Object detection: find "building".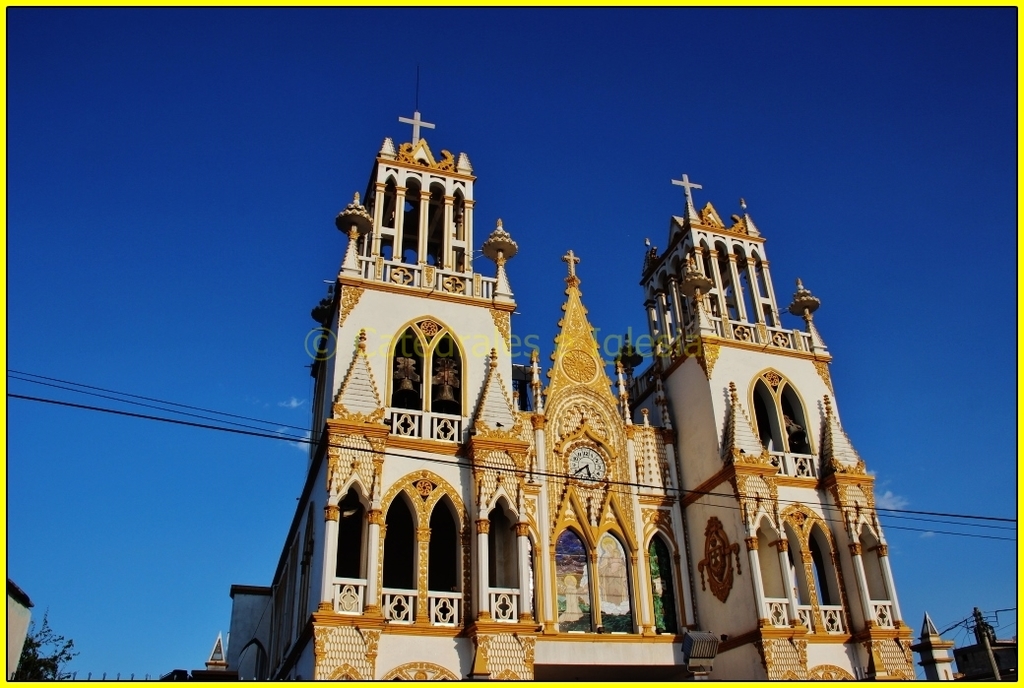
bbox=[206, 64, 954, 683].
